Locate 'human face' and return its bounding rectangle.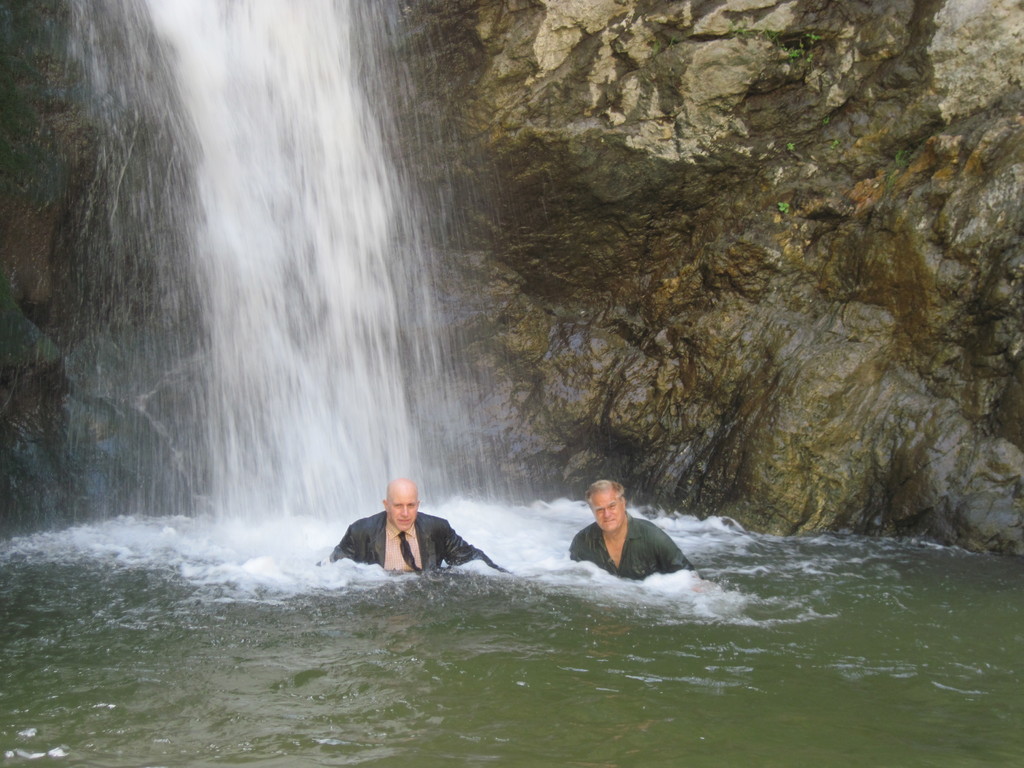
387, 490, 416, 527.
